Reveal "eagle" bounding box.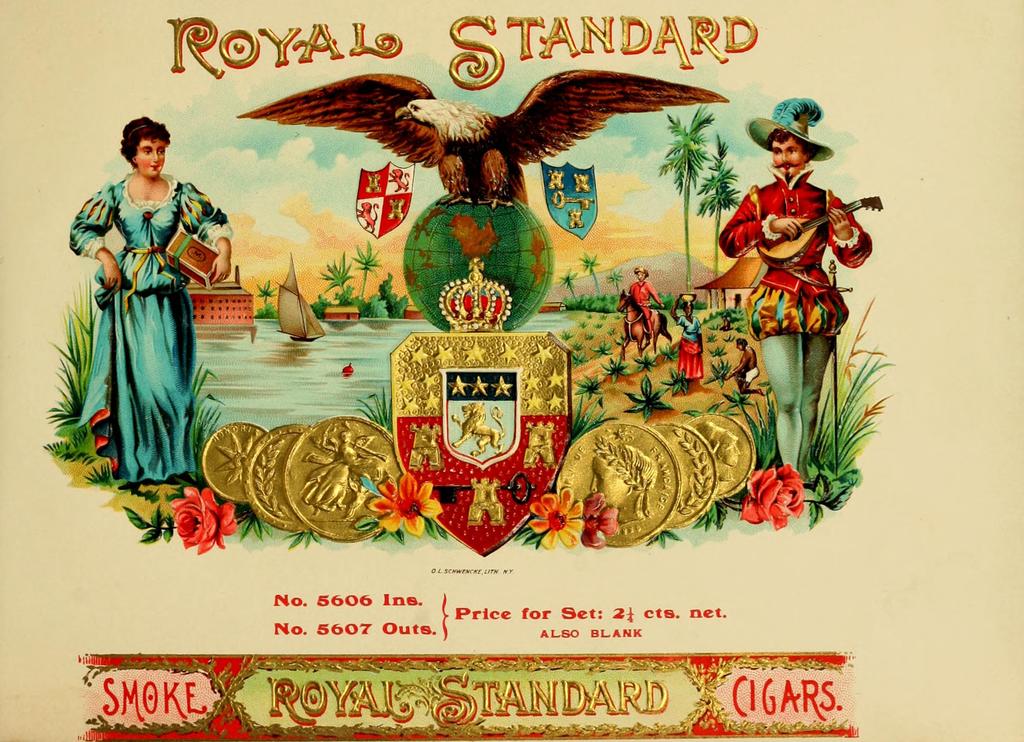
Revealed: {"left": 236, "top": 70, "right": 727, "bottom": 211}.
